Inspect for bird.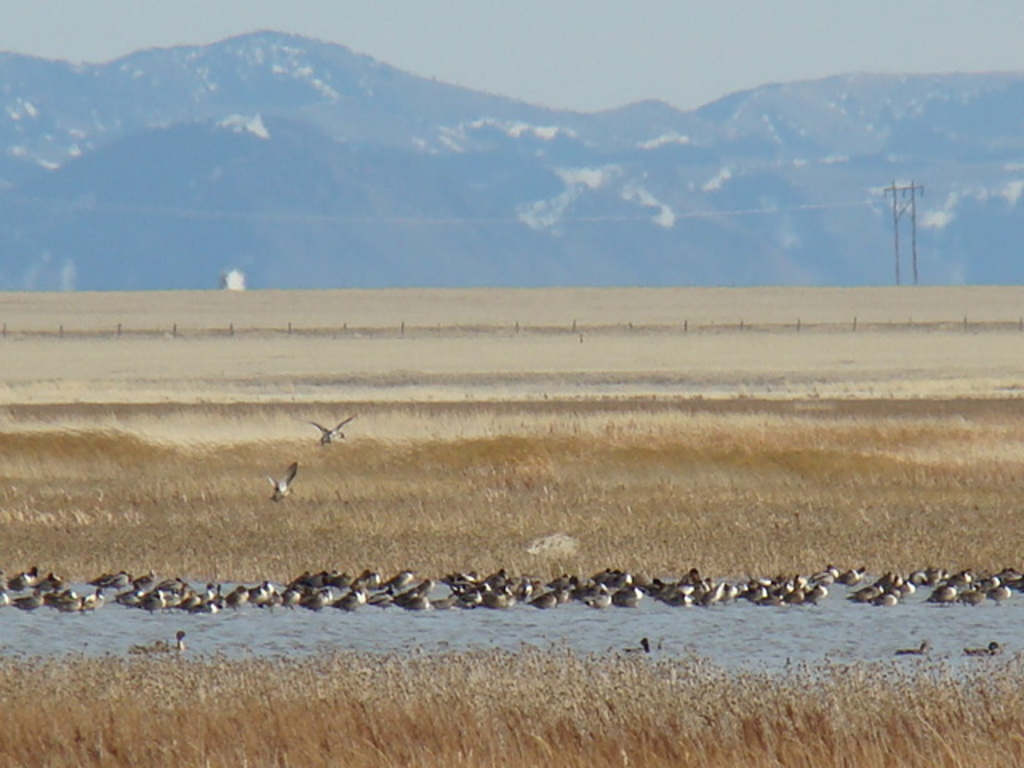
Inspection: bbox(931, 565, 952, 584).
